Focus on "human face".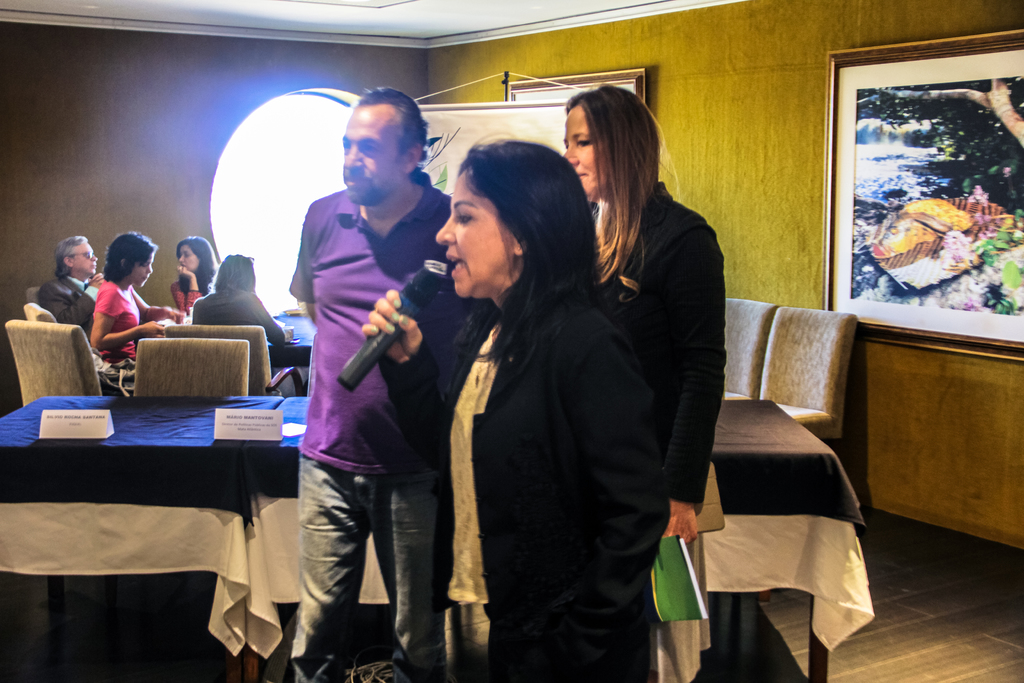
Focused at {"x1": 132, "y1": 254, "x2": 152, "y2": 290}.
